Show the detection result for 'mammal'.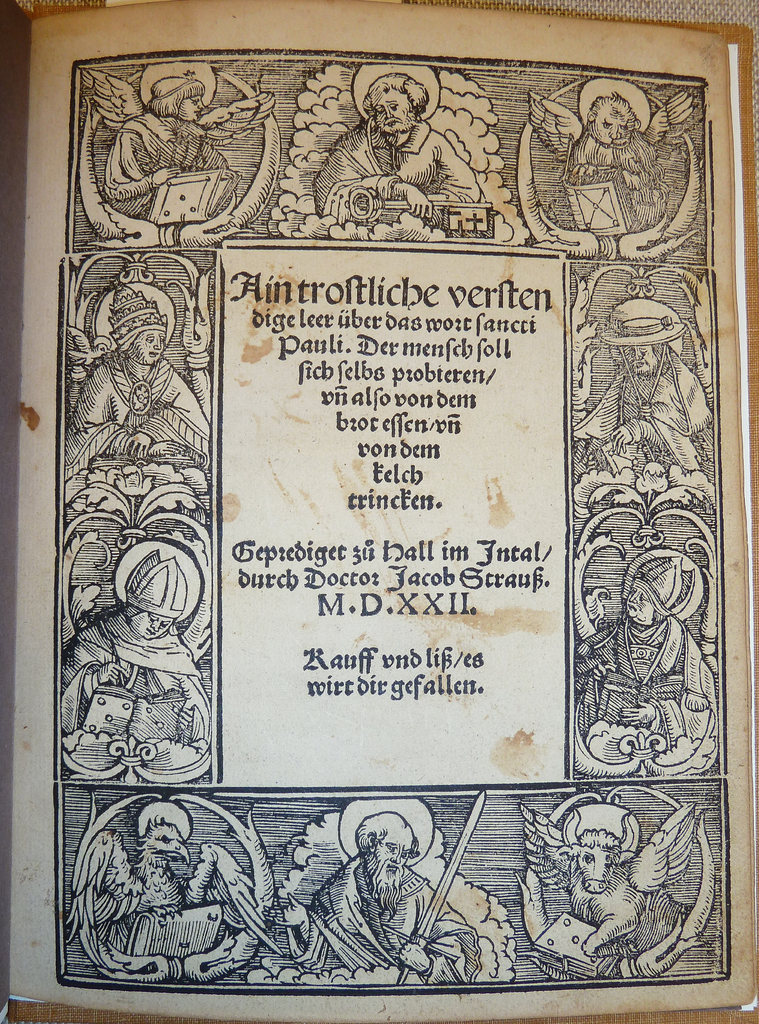
{"left": 586, "top": 293, "right": 703, "bottom": 483}.
